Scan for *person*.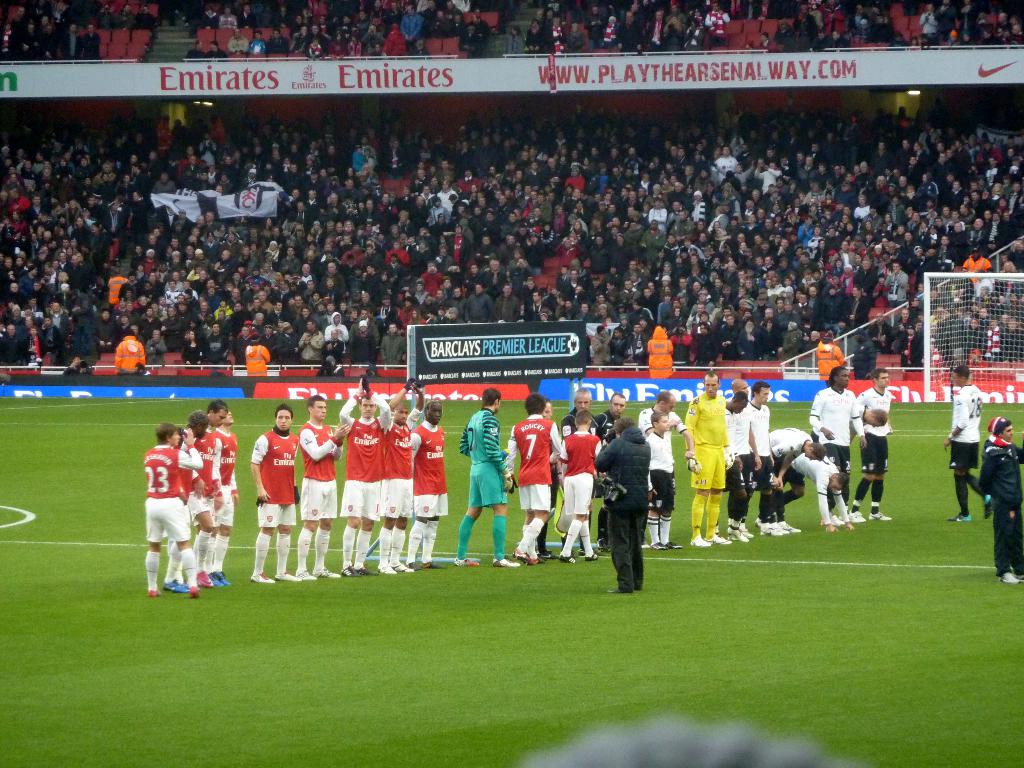
Scan result: bbox=[596, 410, 662, 598].
